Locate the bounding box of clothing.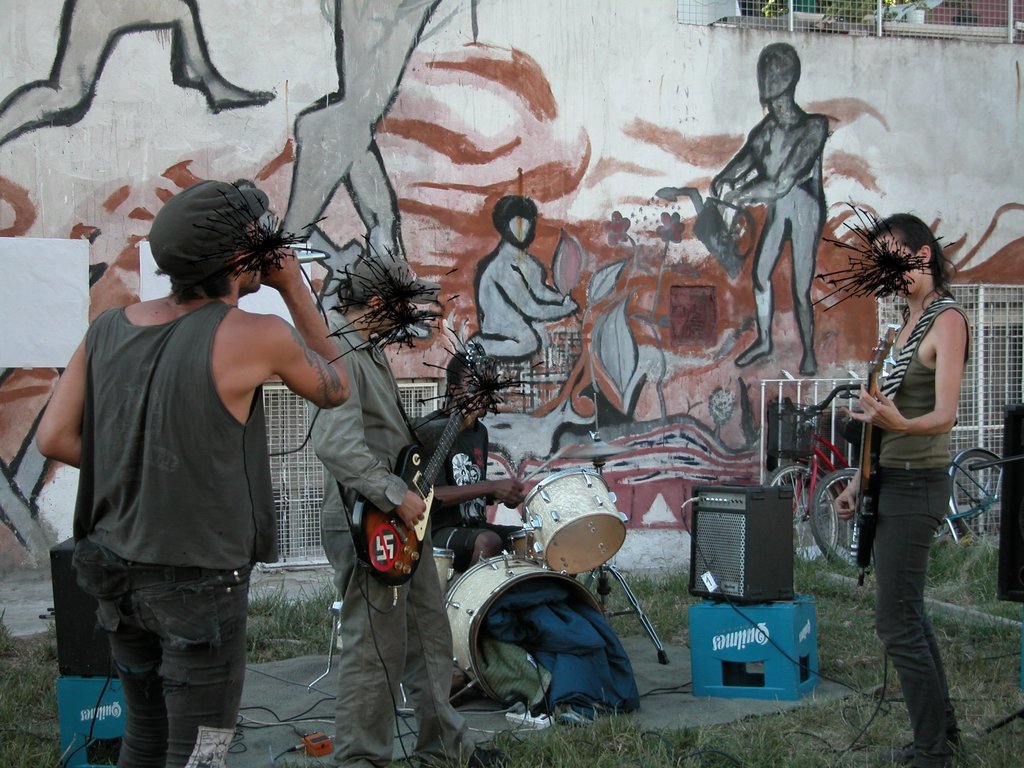
Bounding box: x1=70 y1=298 x2=280 y2=767.
